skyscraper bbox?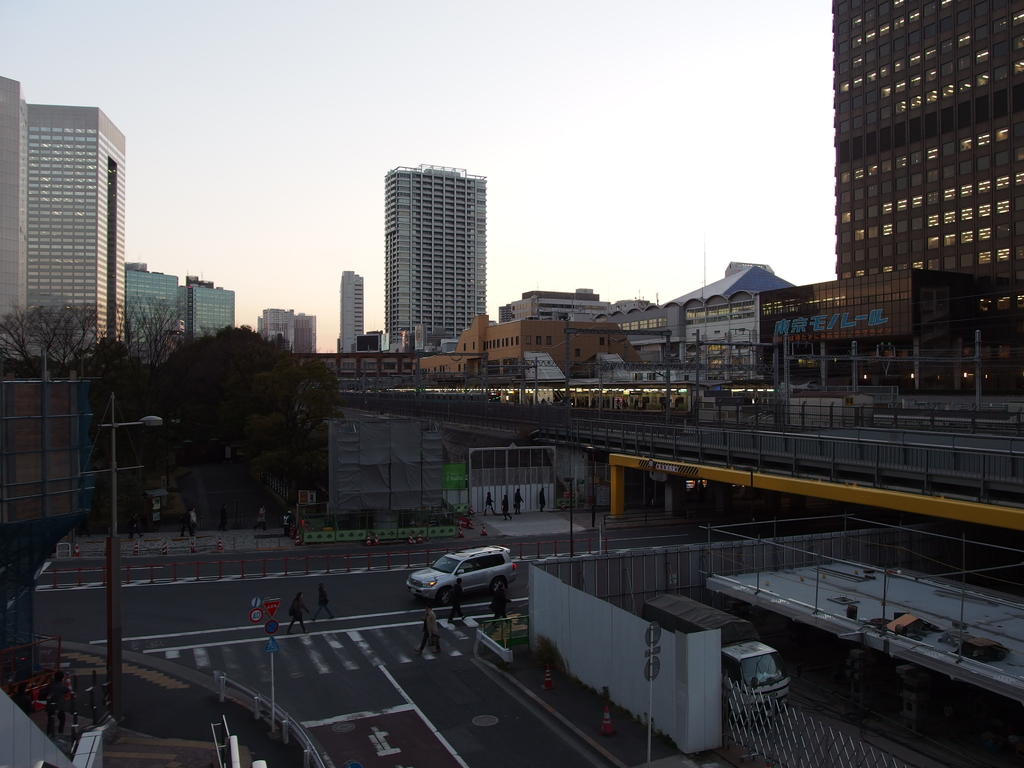
(832,0,1023,286)
